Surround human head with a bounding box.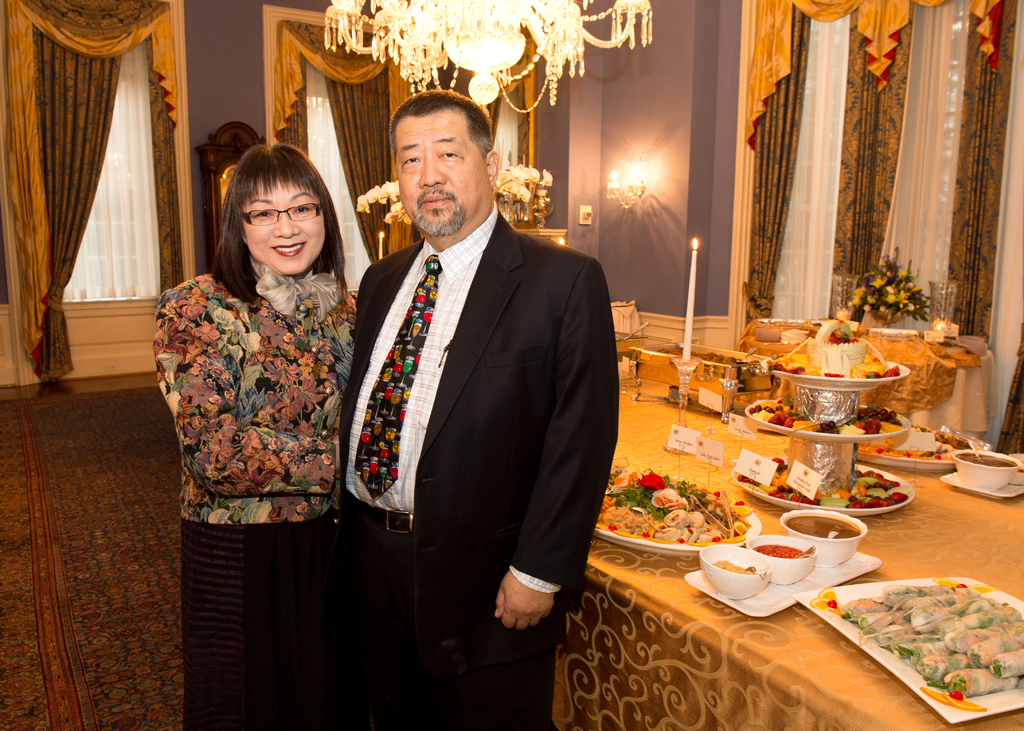
[219, 143, 339, 272].
